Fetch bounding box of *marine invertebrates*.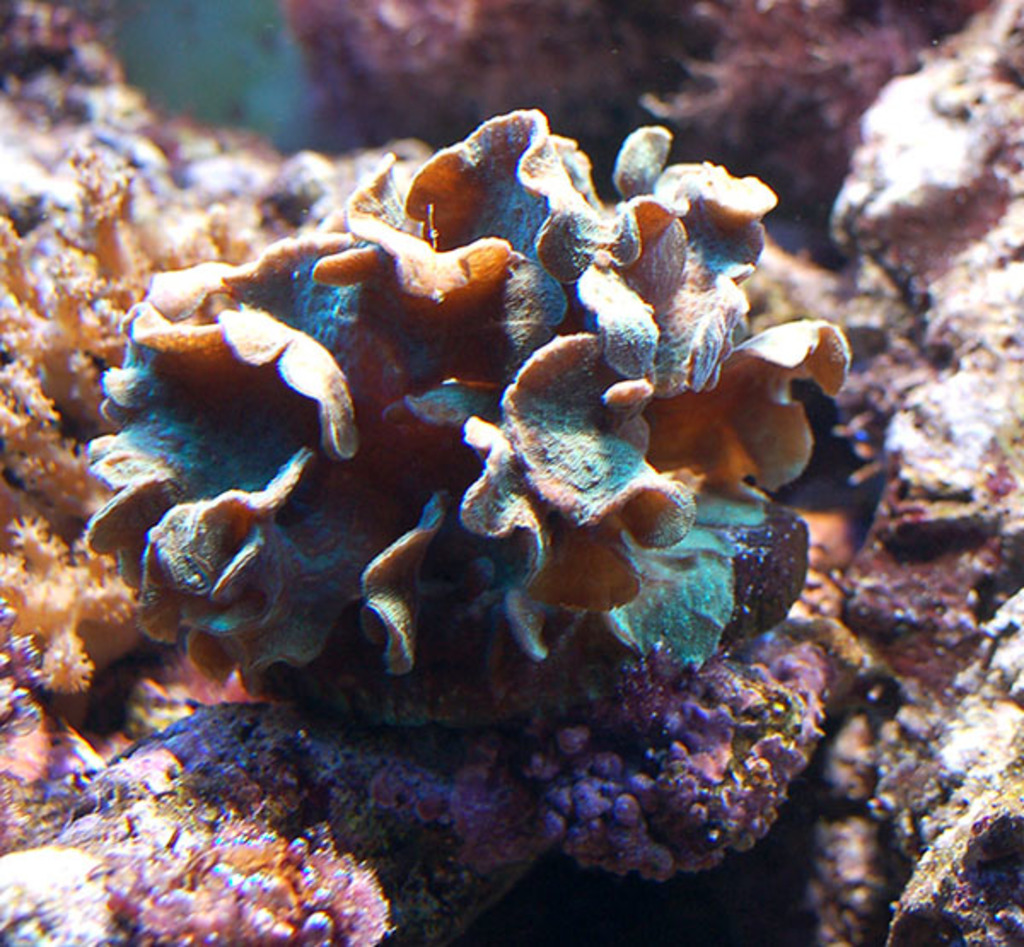
Bbox: 125/101/831/857.
